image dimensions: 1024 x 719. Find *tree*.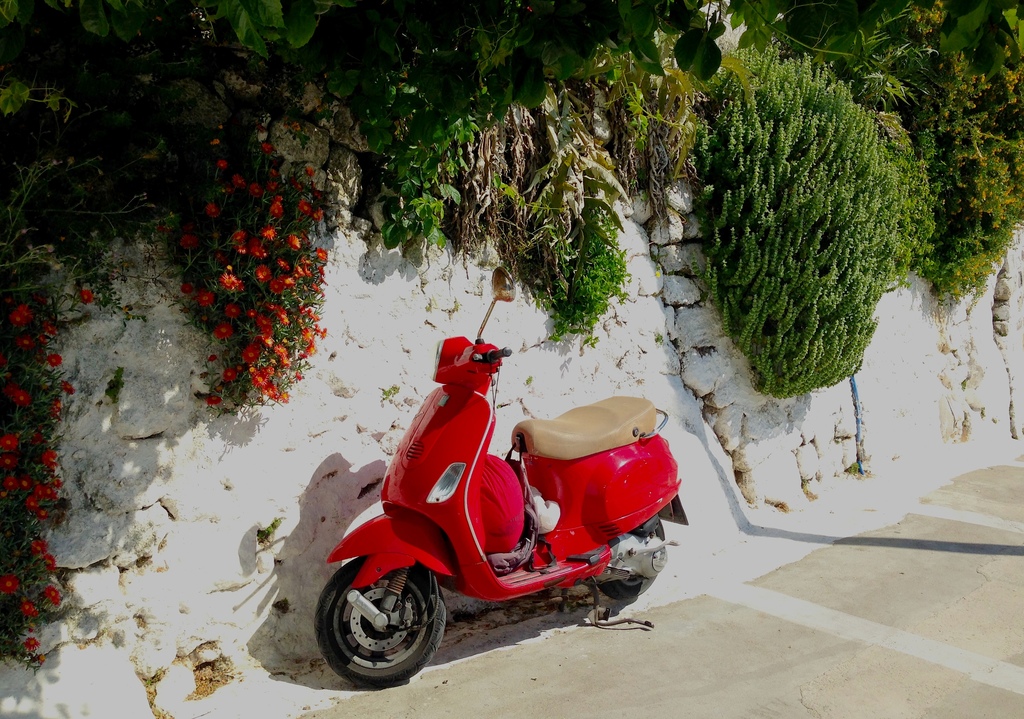
bbox=[689, 34, 915, 403].
